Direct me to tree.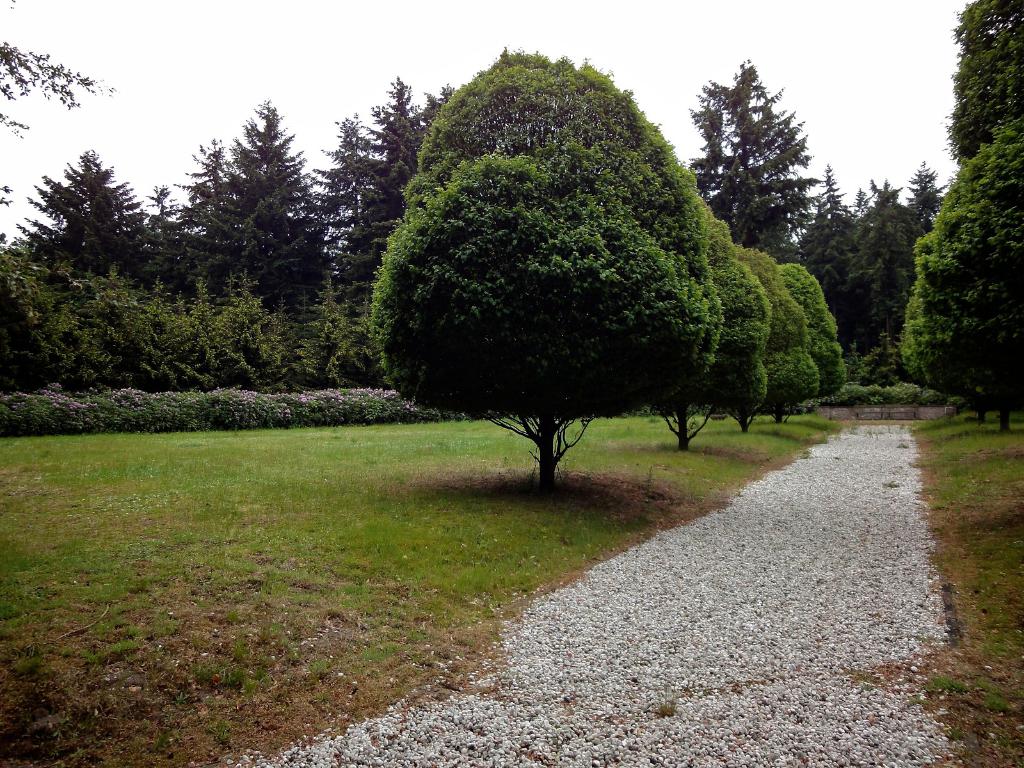
Direction: [left=724, top=249, right=817, bottom=422].
